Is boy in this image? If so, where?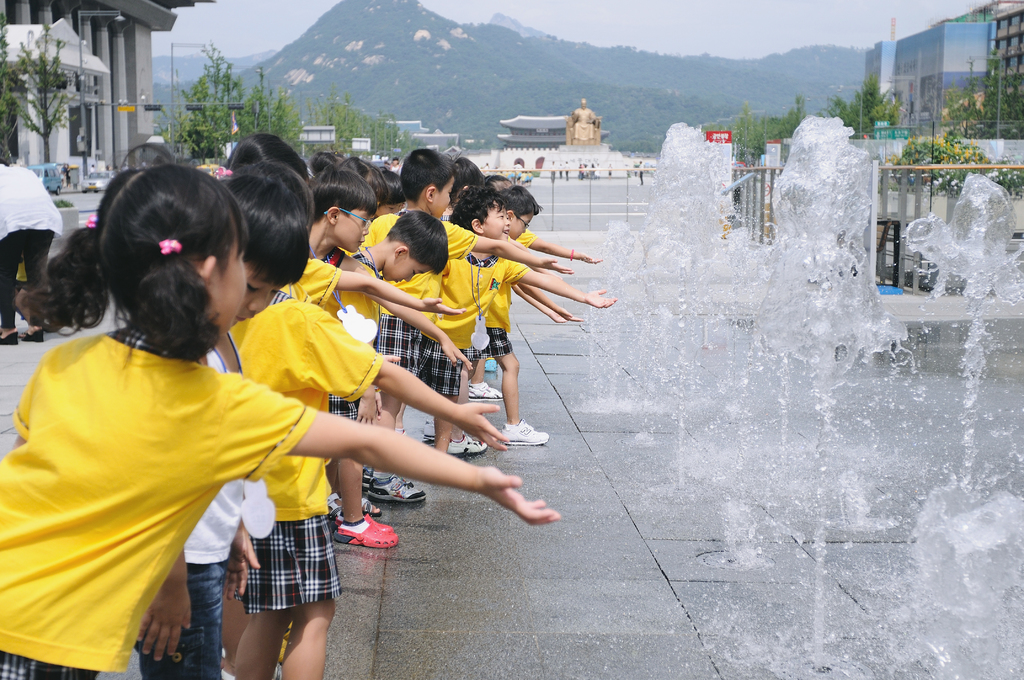
Yes, at (left=483, top=190, right=579, bottom=442).
